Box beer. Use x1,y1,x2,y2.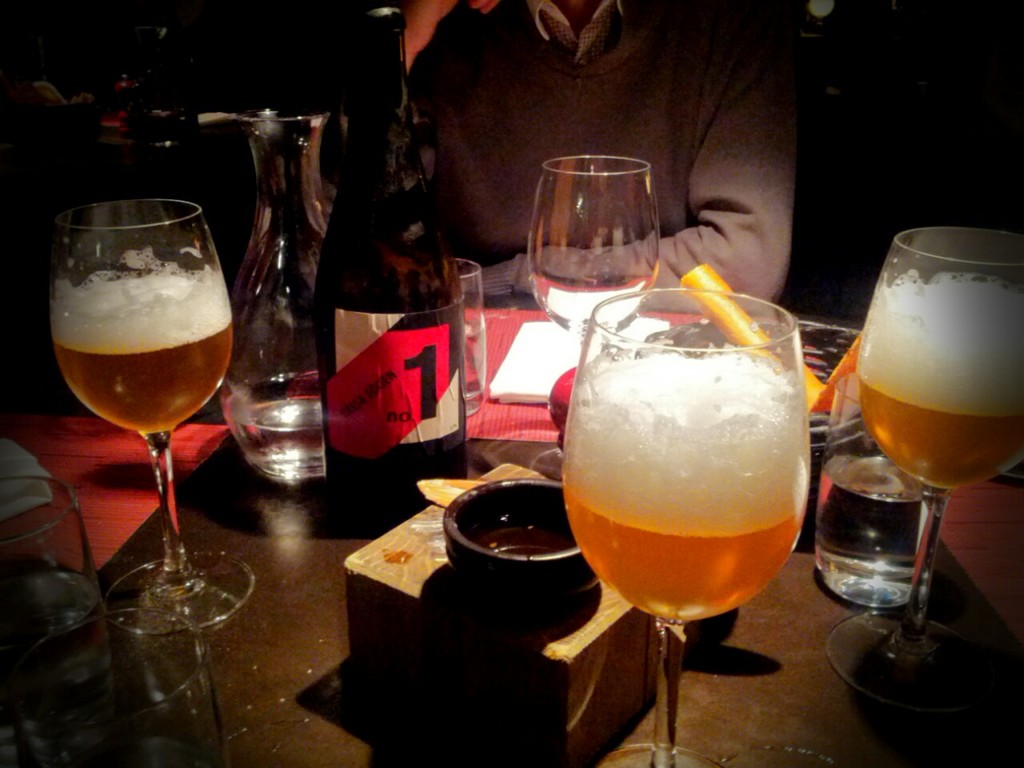
50,253,233,442.
